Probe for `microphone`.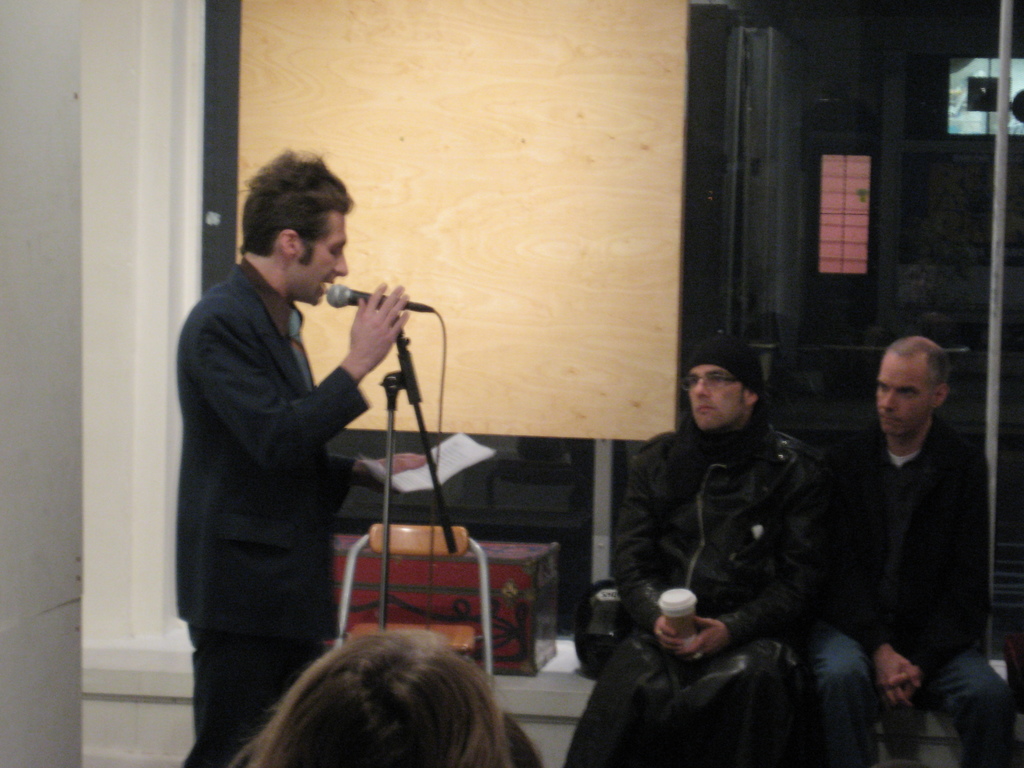
Probe result: detection(314, 288, 420, 375).
